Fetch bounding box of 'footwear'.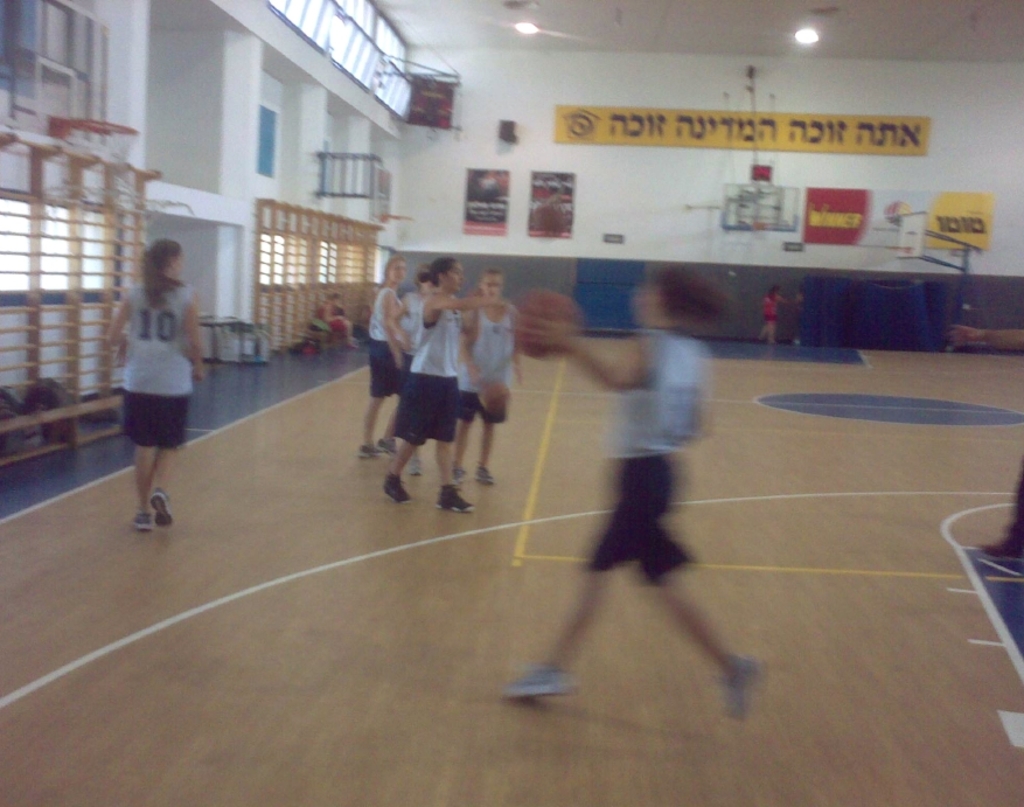
Bbox: l=406, t=459, r=419, b=478.
